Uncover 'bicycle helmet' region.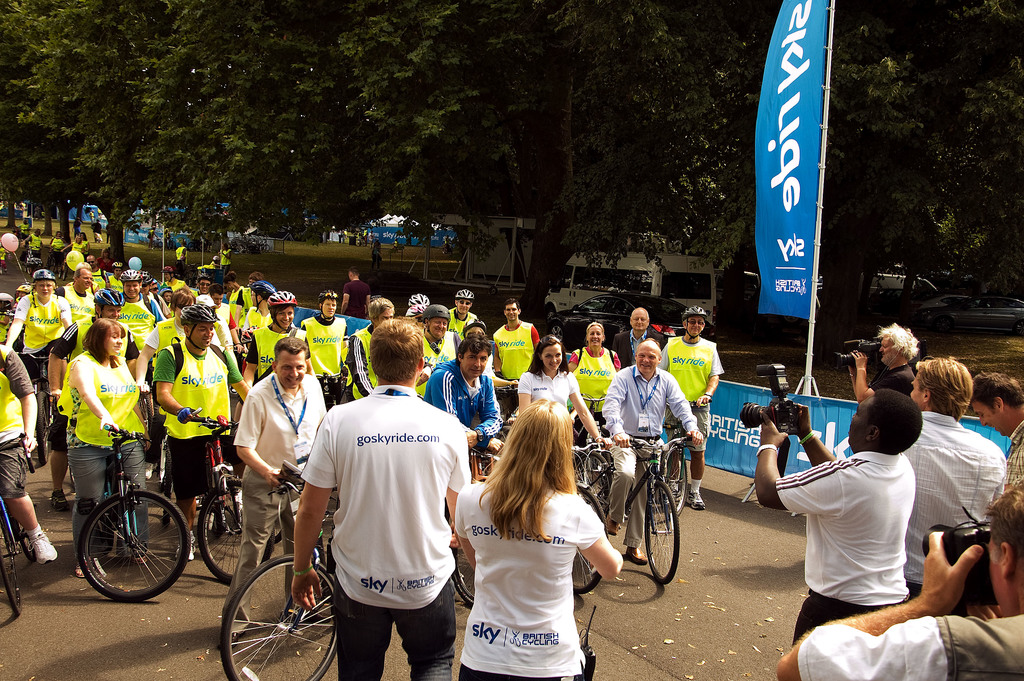
Uncovered: pyautogui.locateOnScreen(101, 292, 116, 308).
